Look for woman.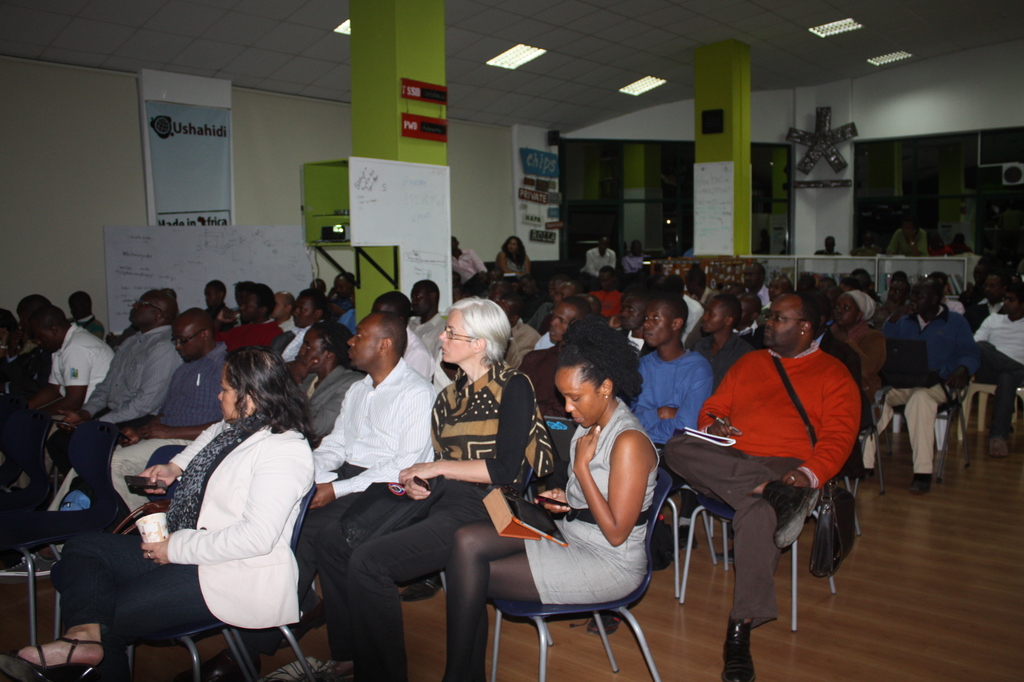
Found: 445,312,662,681.
